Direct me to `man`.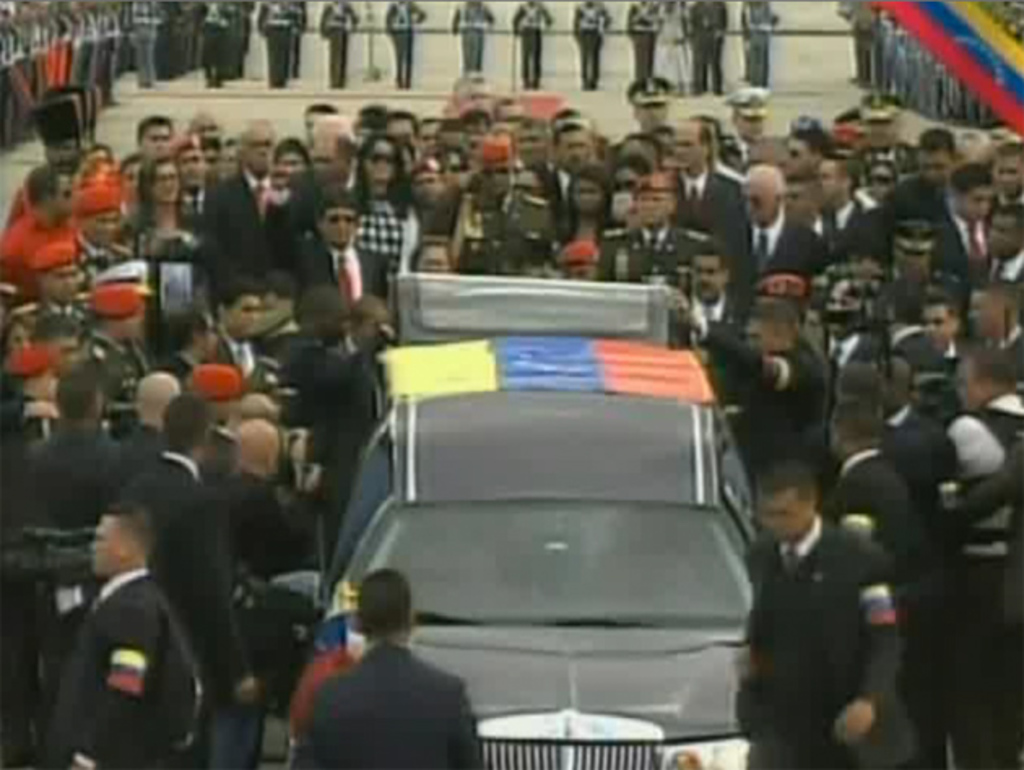
Direction: bbox(41, 507, 177, 768).
